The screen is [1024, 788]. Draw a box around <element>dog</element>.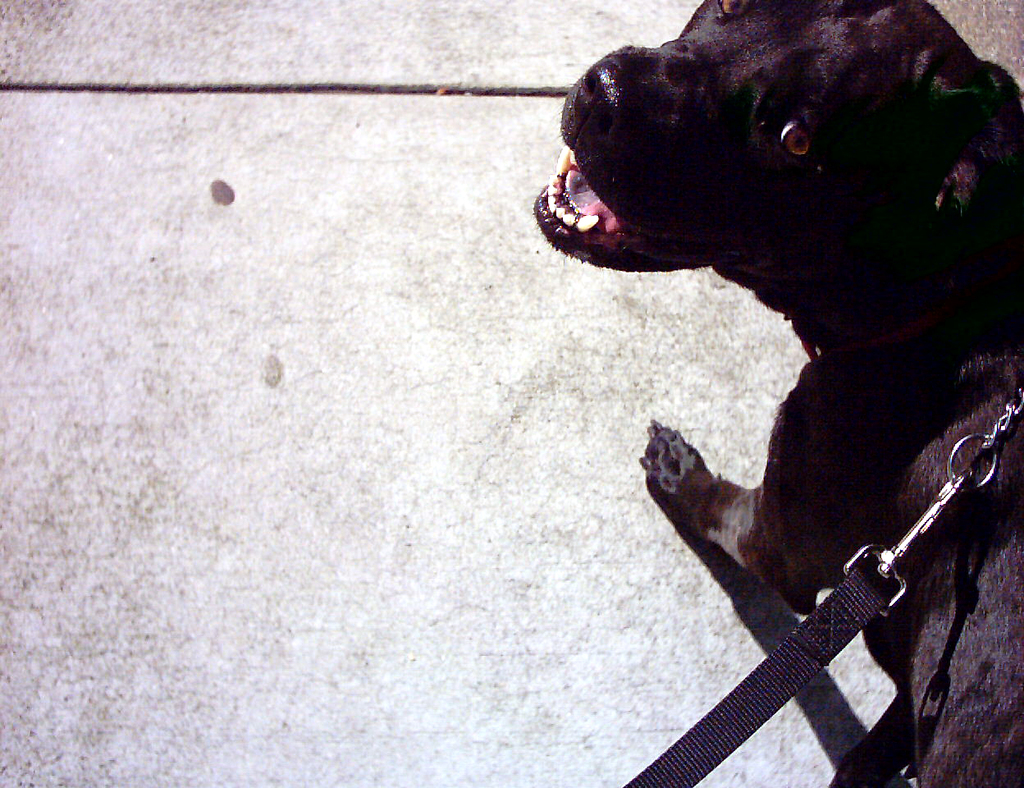
bbox=(530, 0, 1023, 787).
